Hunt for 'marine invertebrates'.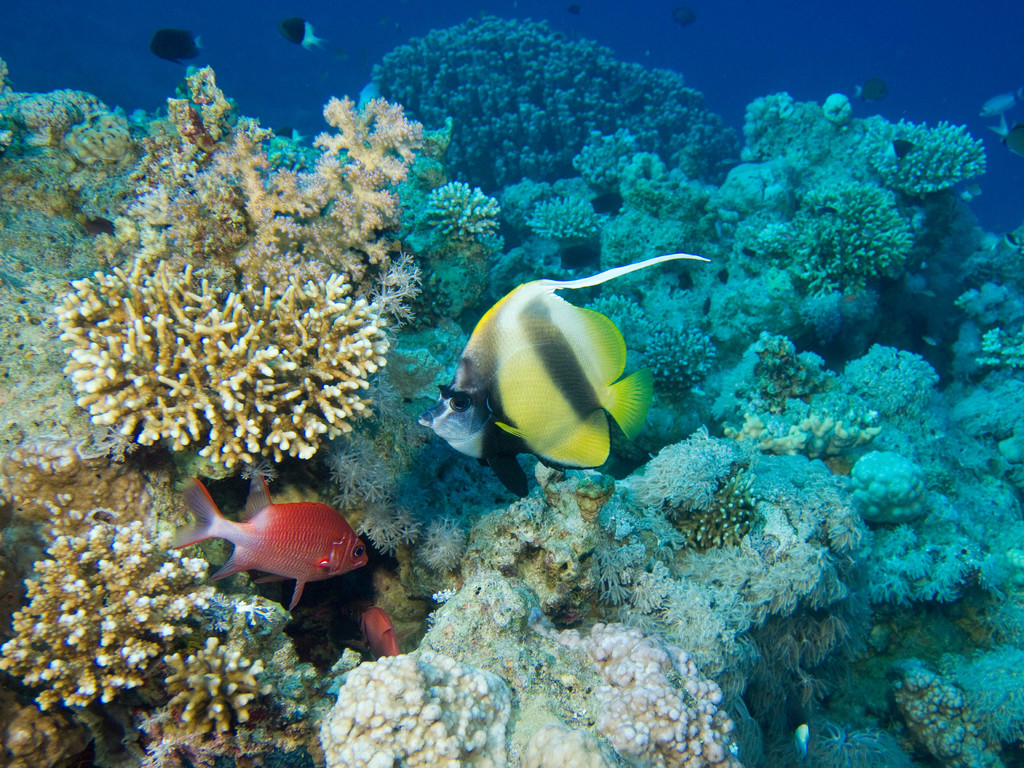
Hunted down at bbox=[864, 109, 986, 207].
